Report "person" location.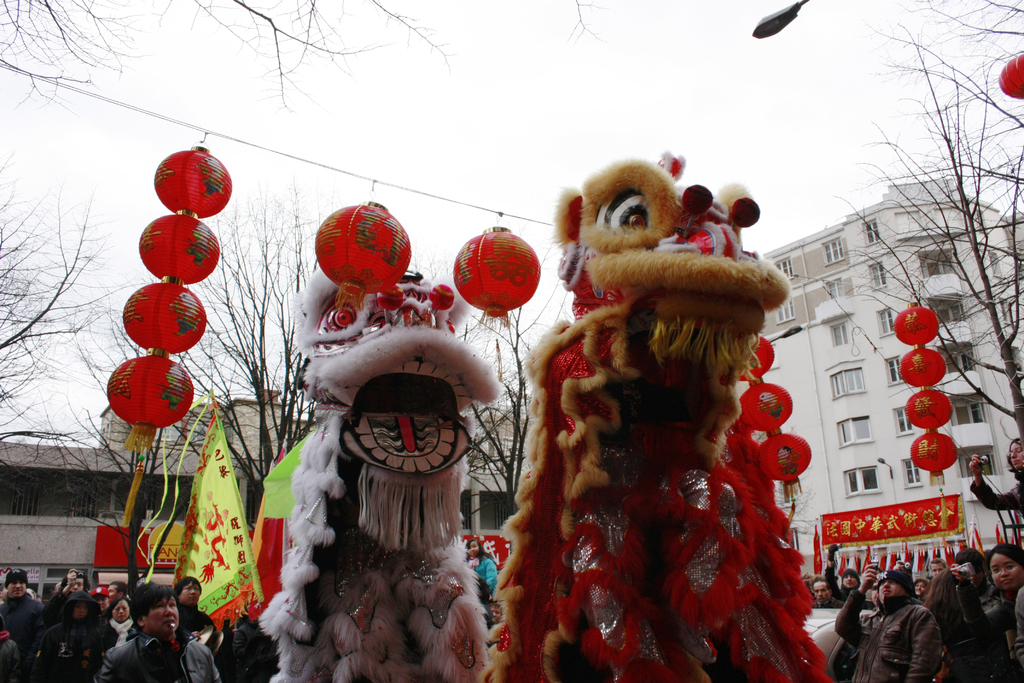
Report: pyautogui.locateOnScreen(93, 586, 222, 682).
